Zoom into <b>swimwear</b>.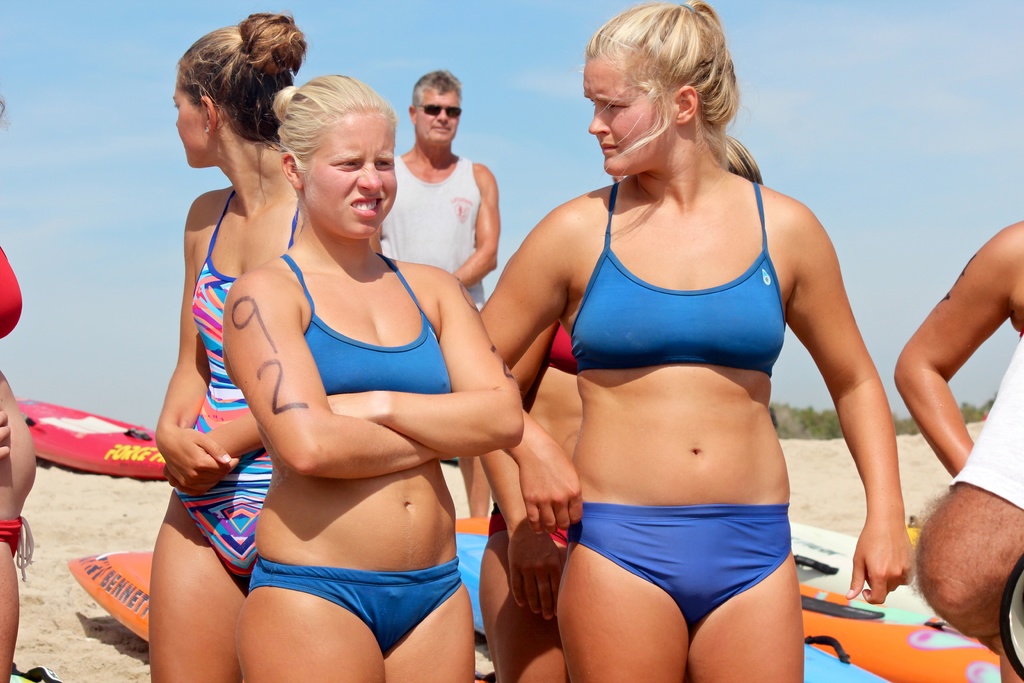
Zoom target: <box>563,170,790,377</box>.
